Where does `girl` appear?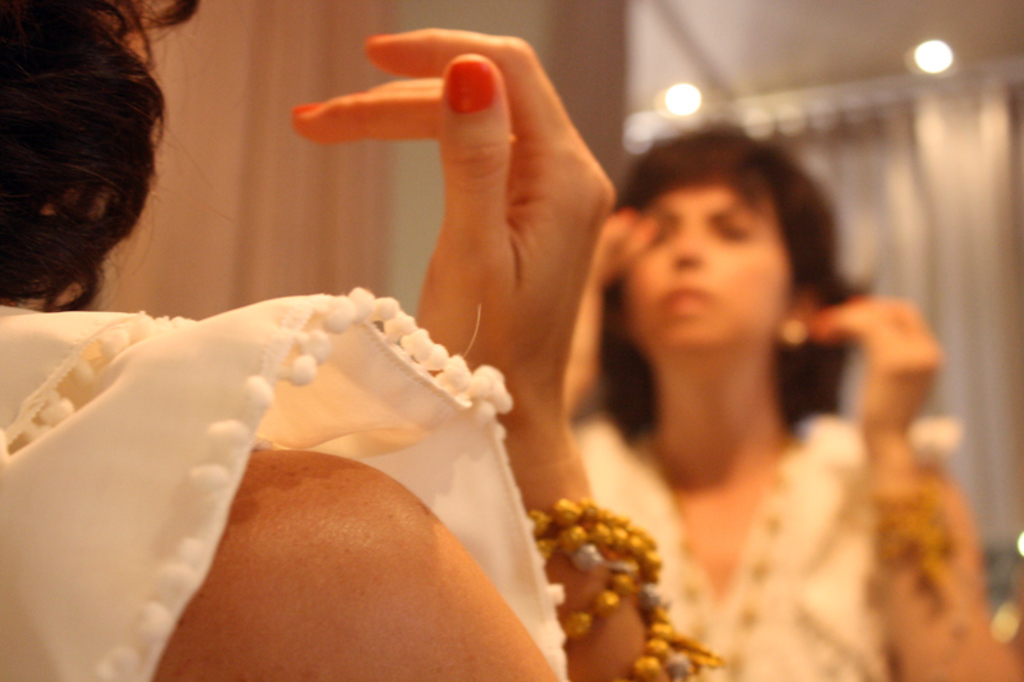
Appears at x1=0 y1=0 x2=709 y2=681.
